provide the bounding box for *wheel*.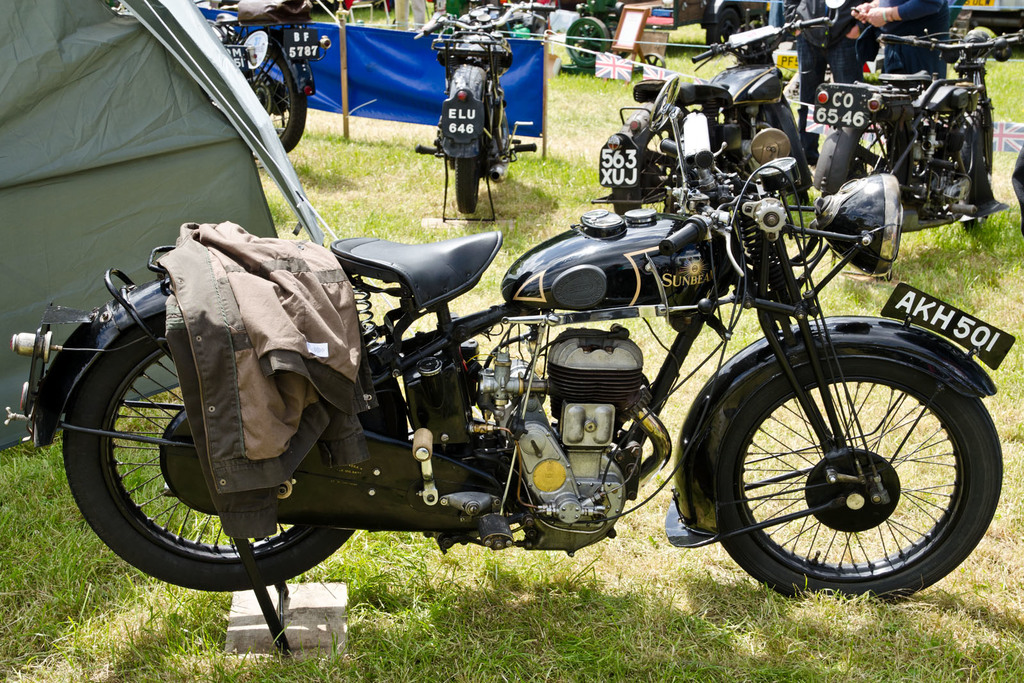
961:109:1000:223.
